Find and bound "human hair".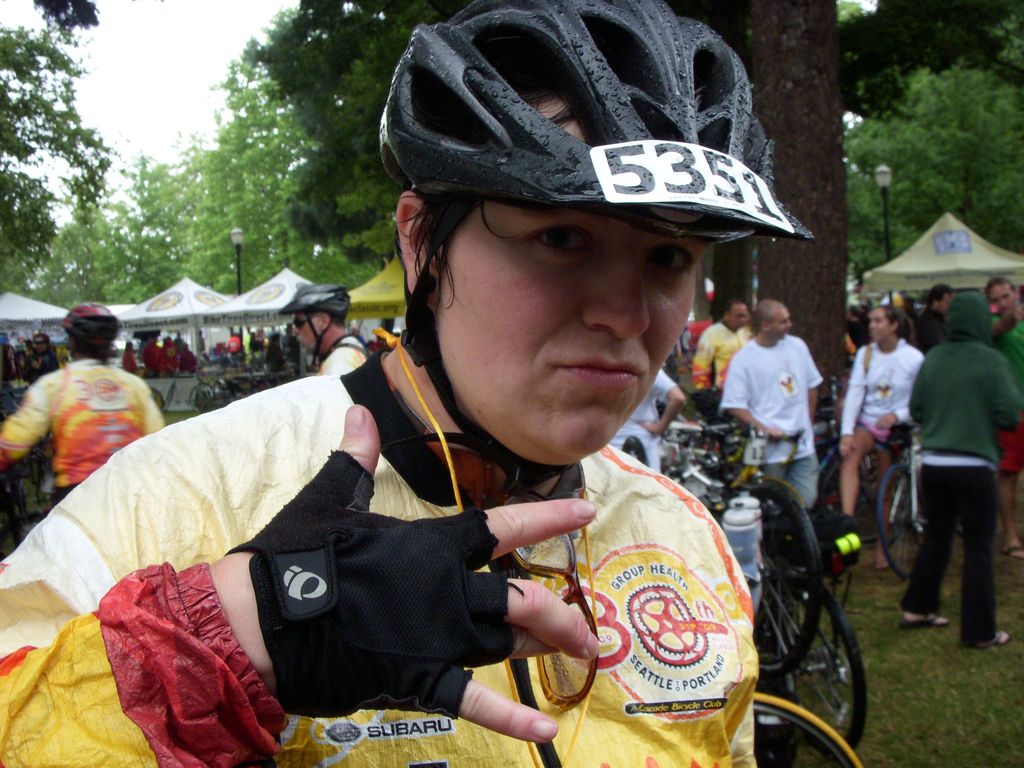
Bound: 867,303,911,342.
